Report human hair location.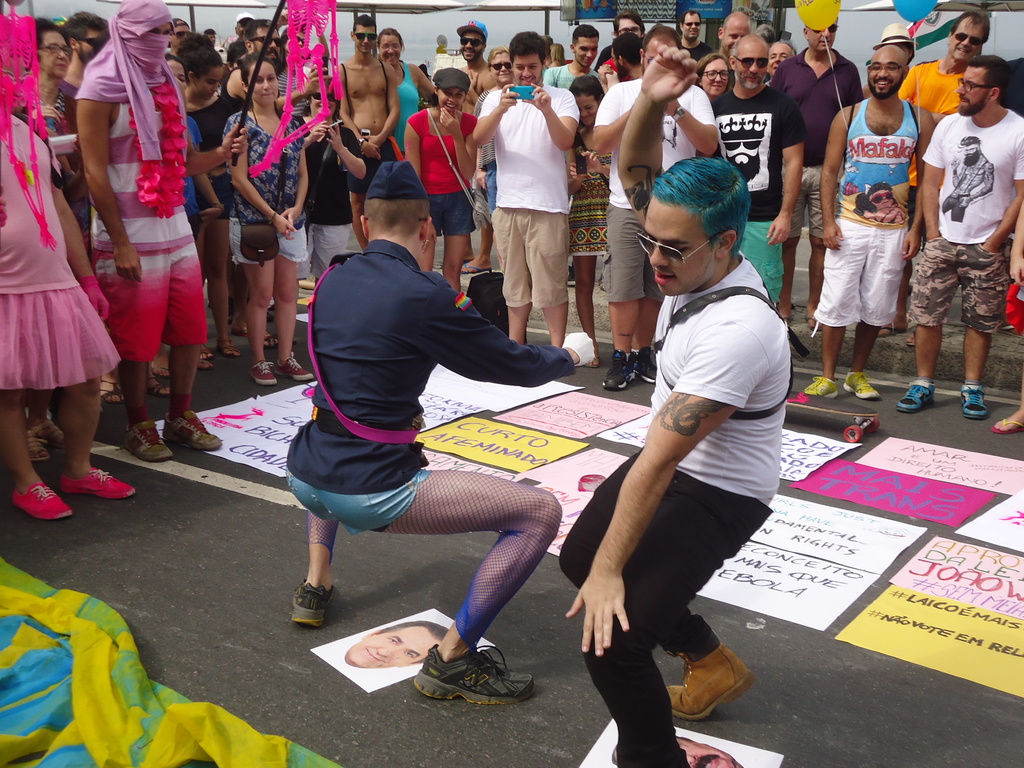
Report: (left=240, top=57, right=272, bottom=89).
